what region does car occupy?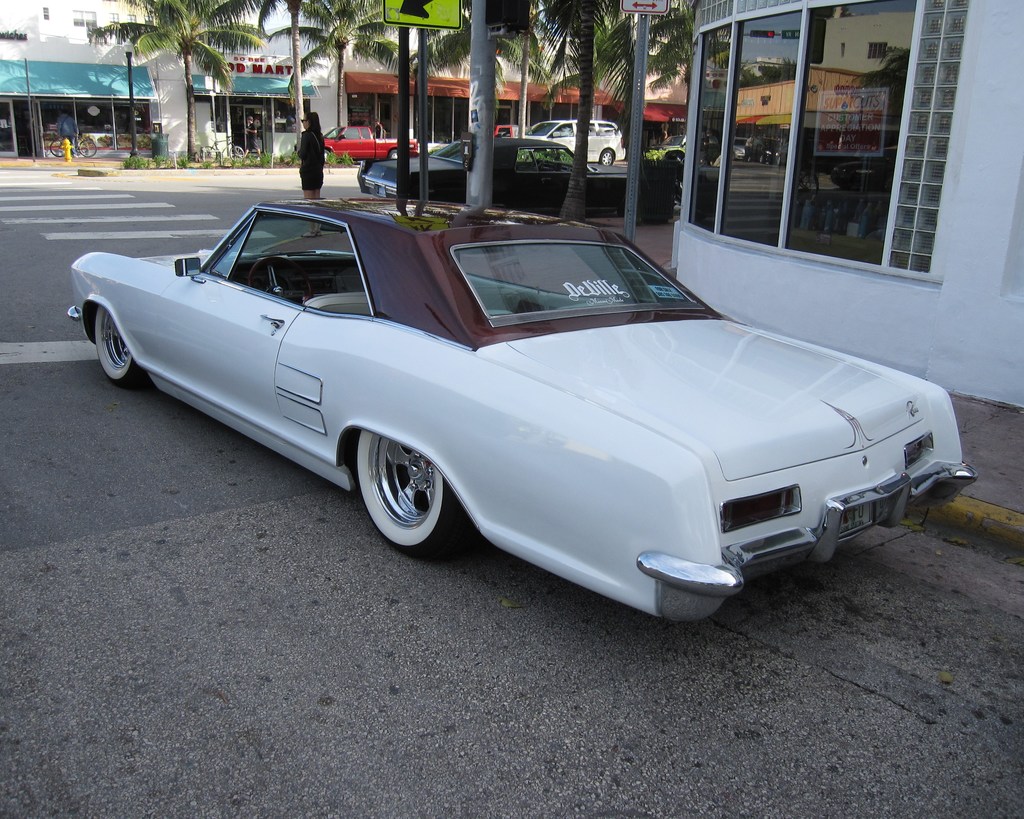
(353,133,628,215).
